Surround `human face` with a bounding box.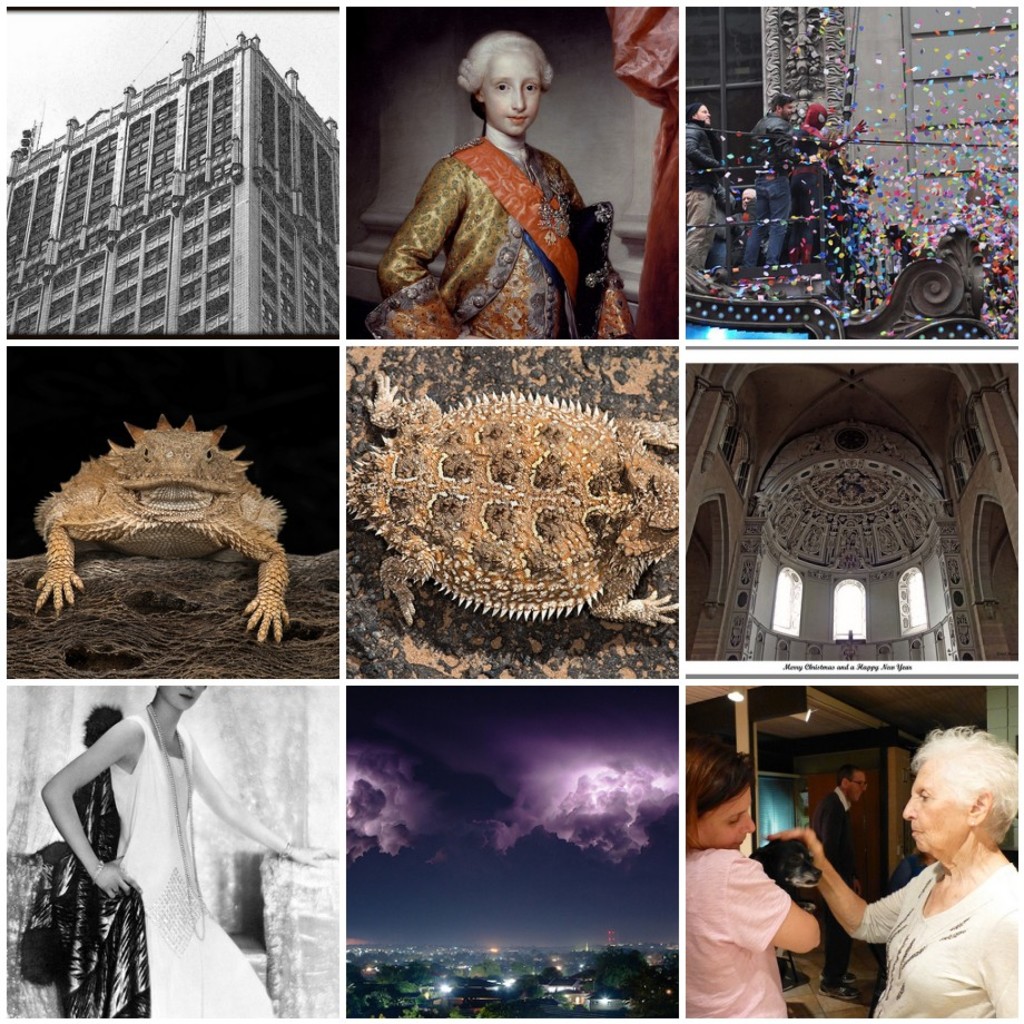
[left=688, top=787, right=754, bottom=849].
